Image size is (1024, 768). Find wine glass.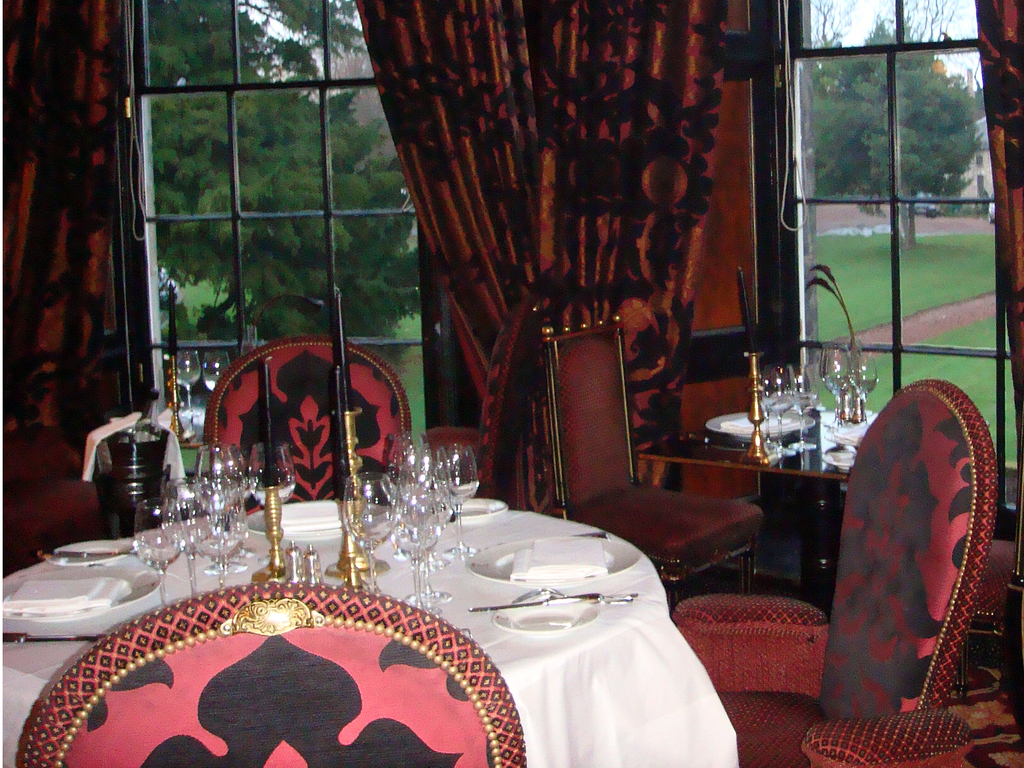
box(438, 442, 480, 560).
